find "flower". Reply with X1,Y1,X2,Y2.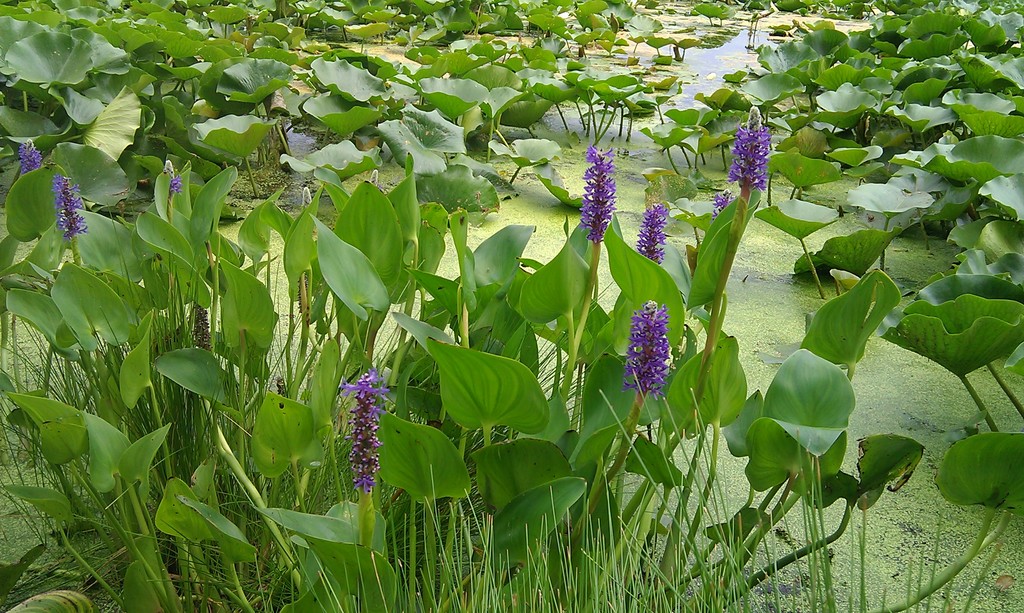
342,370,384,484.
